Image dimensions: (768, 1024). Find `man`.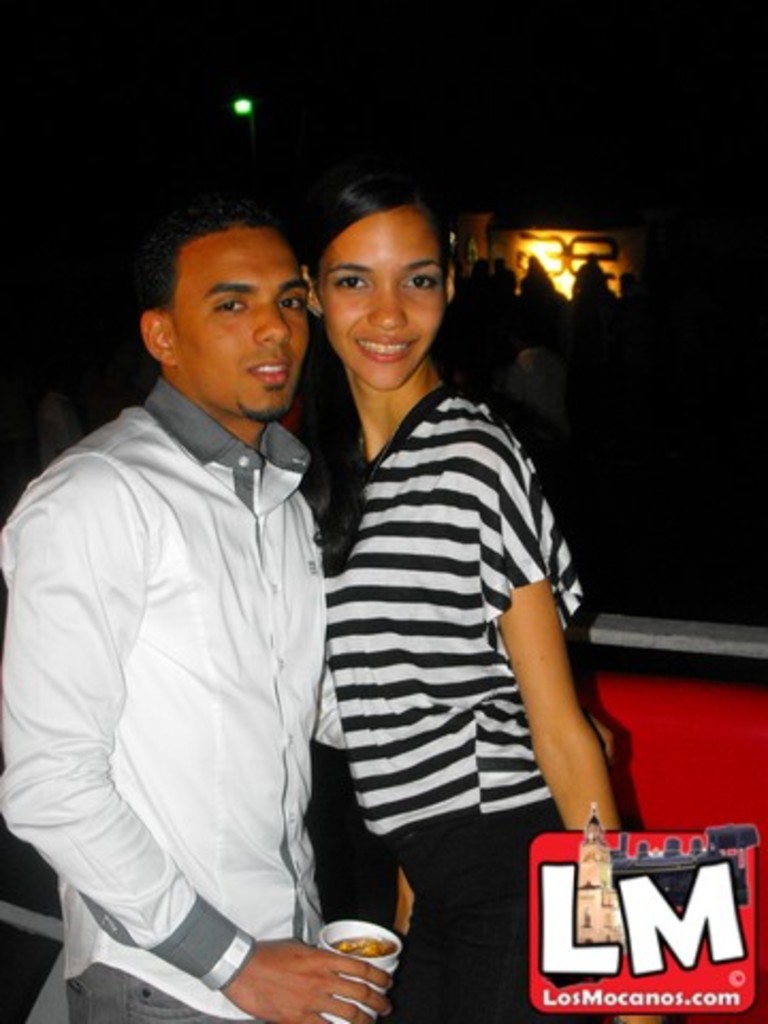
[75, 166, 422, 1022].
